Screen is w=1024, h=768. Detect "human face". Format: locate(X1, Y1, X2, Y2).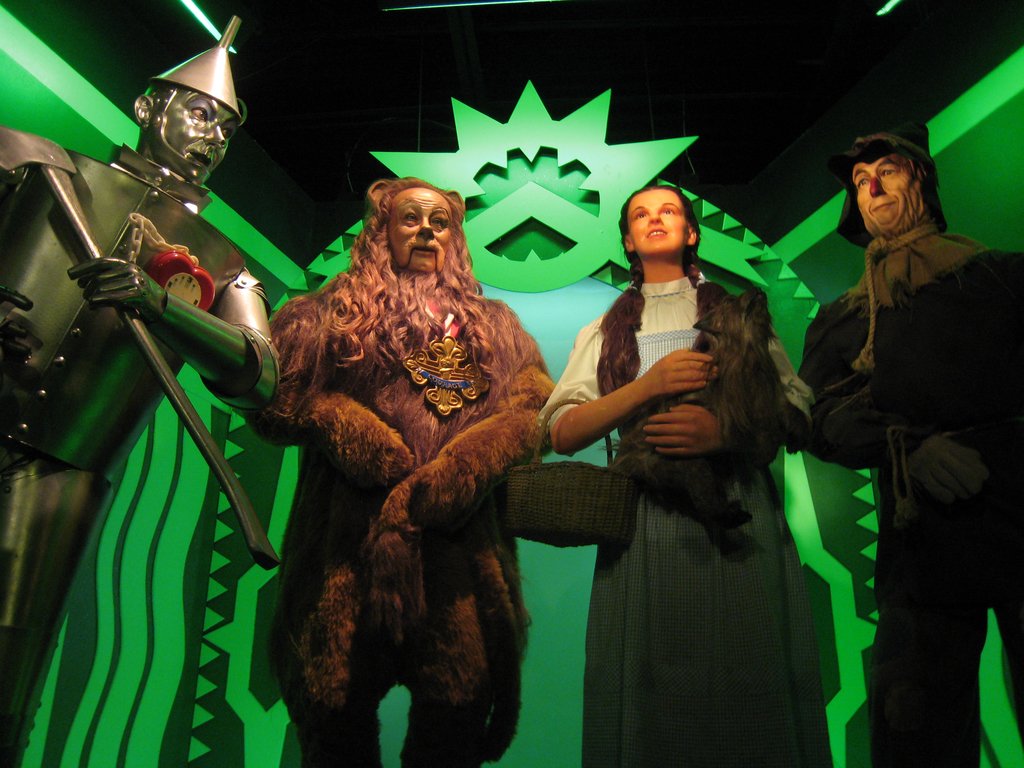
locate(855, 159, 918, 230).
